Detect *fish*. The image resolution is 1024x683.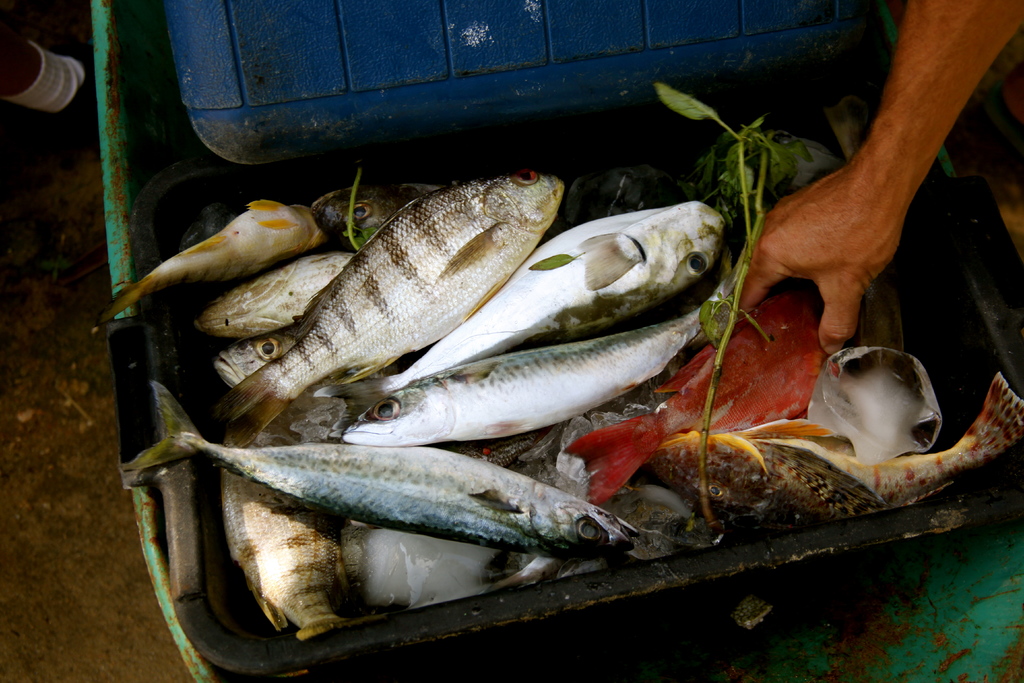
[207,168,566,449].
